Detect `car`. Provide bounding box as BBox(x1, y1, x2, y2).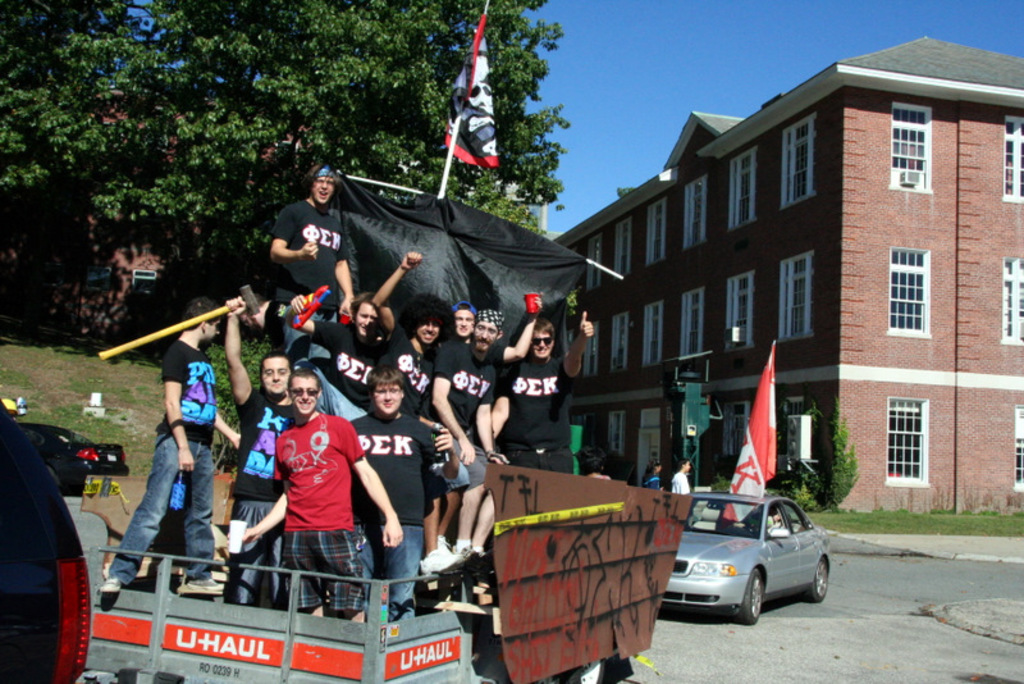
BBox(0, 397, 90, 683).
